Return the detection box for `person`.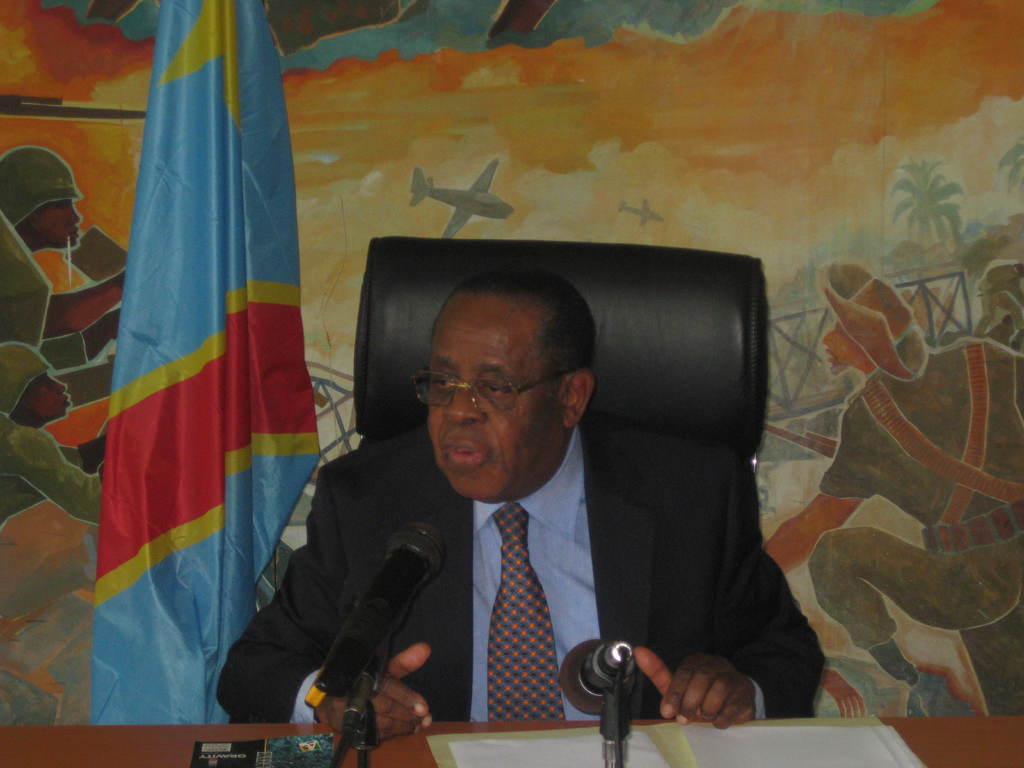
<region>287, 241, 746, 746</region>.
